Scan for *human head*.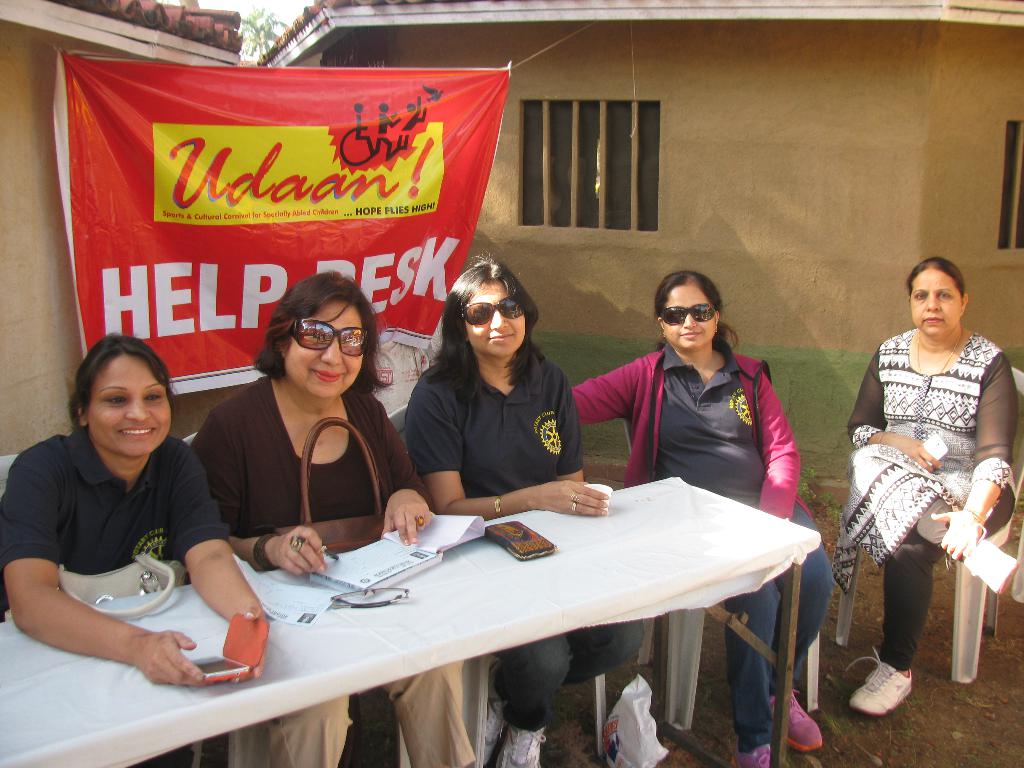
Scan result: [left=270, top=269, right=385, bottom=401].
